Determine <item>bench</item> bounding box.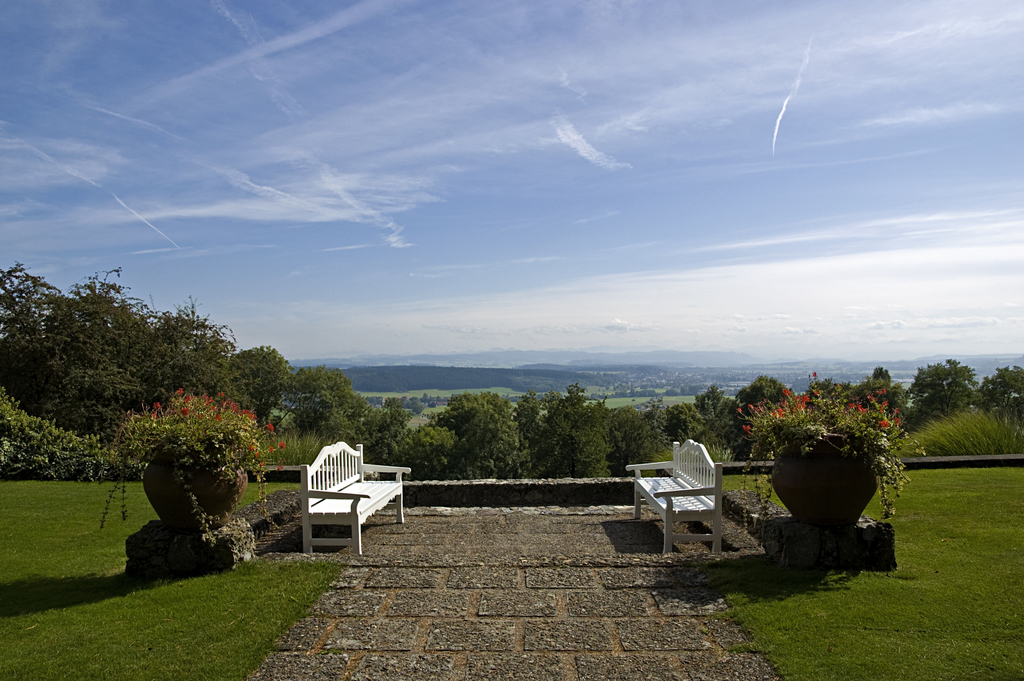
Determined: locate(300, 438, 415, 562).
